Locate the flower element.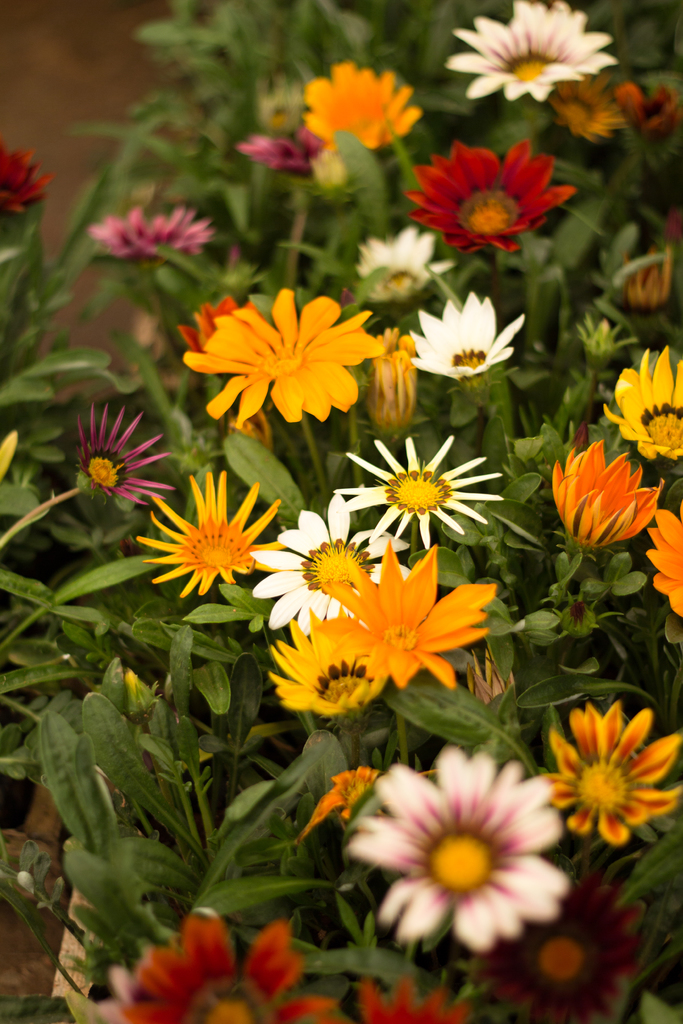
Element bbox: <region>413, 287, 534, 373</region>.
